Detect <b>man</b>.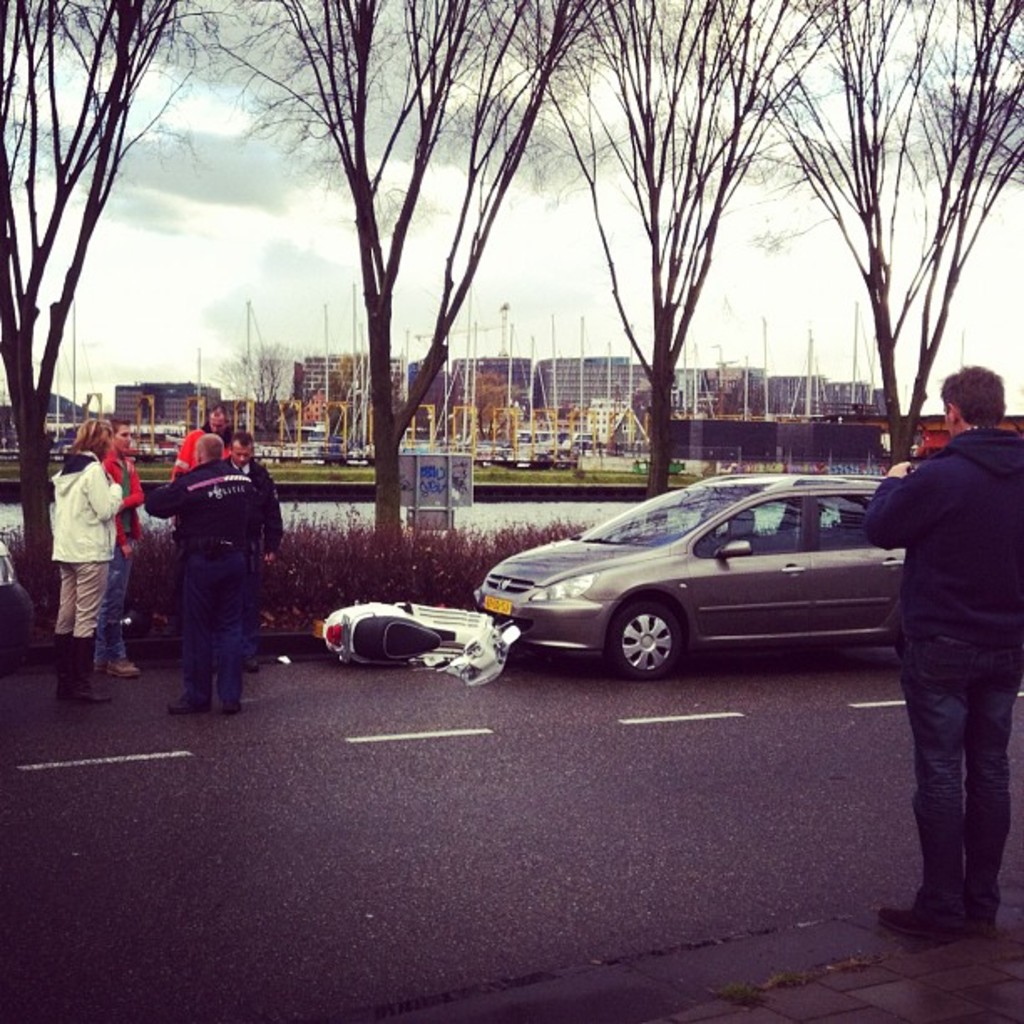
Detected at BBox(209, 428, 276, 487).
